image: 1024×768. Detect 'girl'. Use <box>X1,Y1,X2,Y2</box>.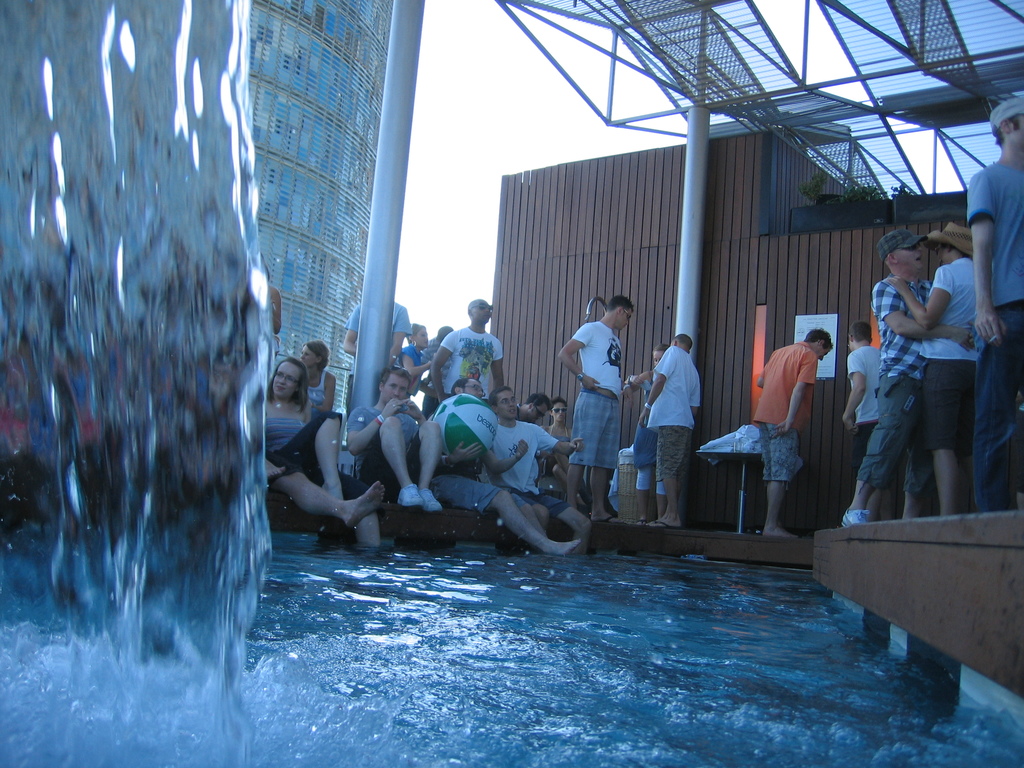
<box>399,318,435,394</box>.
